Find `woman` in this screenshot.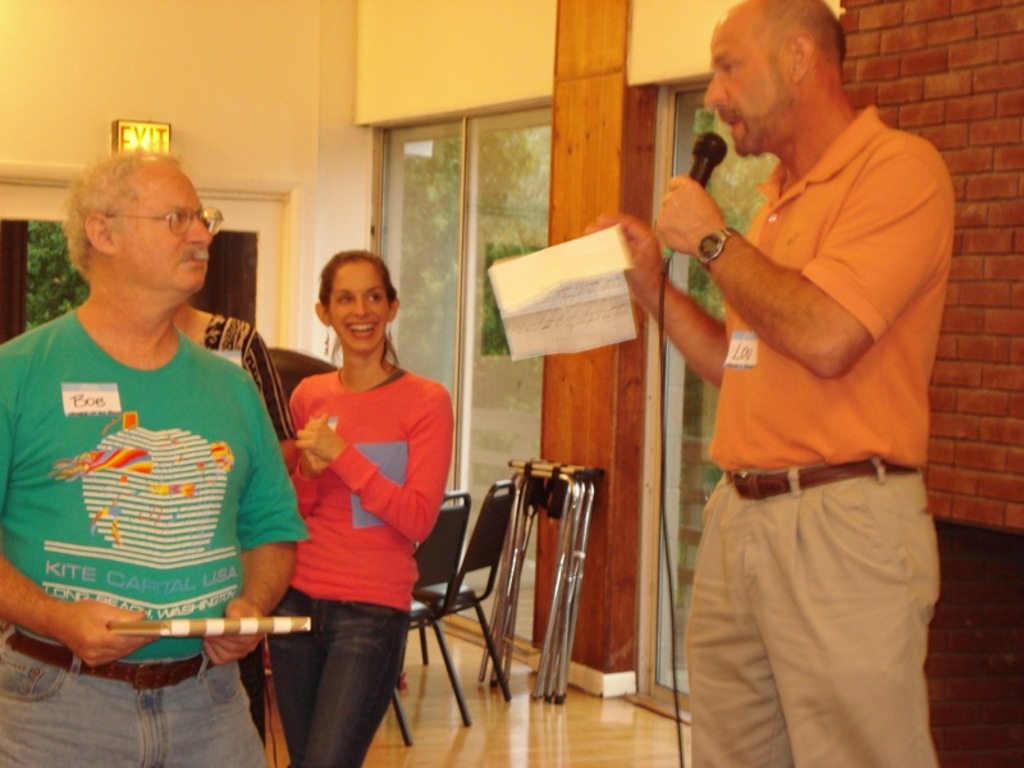
The bounding box for `woman` is bbox=(170, 215, 298, 753).
